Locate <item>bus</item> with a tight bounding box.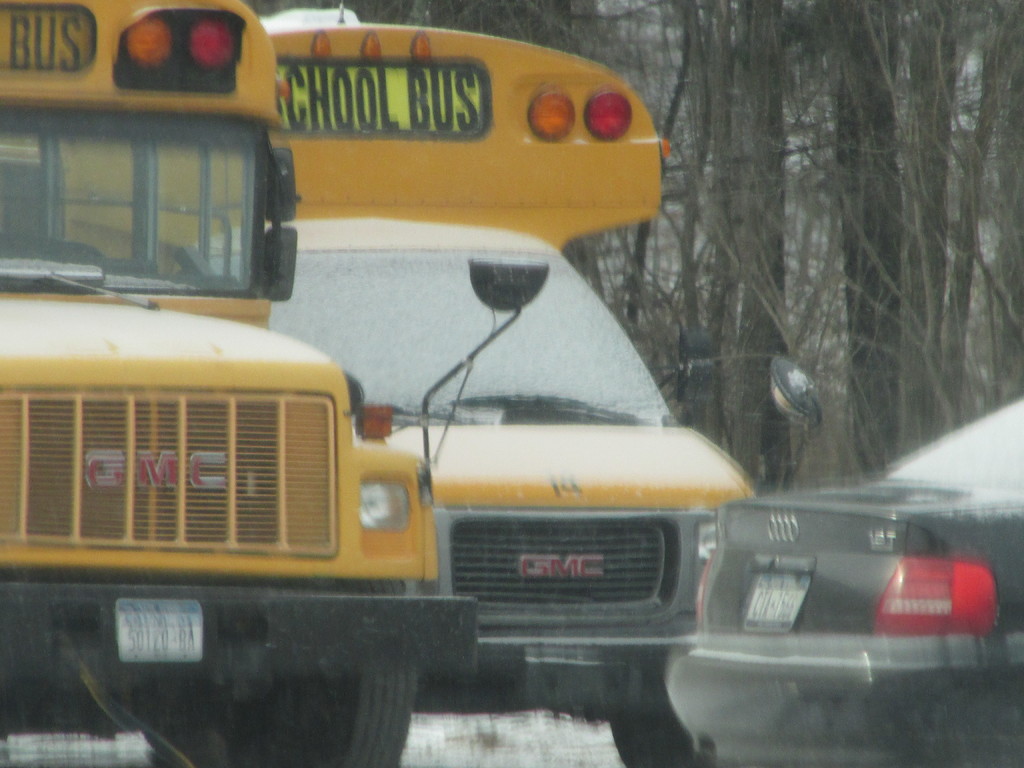
[x1=0, y1=0, x2=551, y2=767].
